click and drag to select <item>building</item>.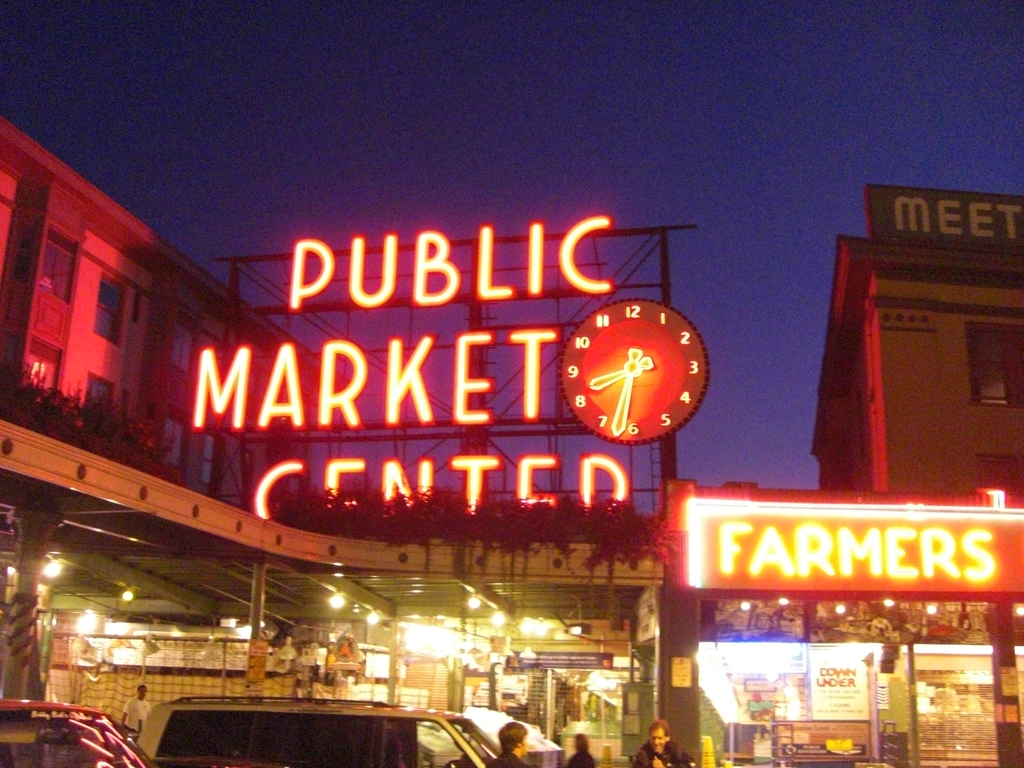
Selection: bbox=[808, 186, 1023, 493].
